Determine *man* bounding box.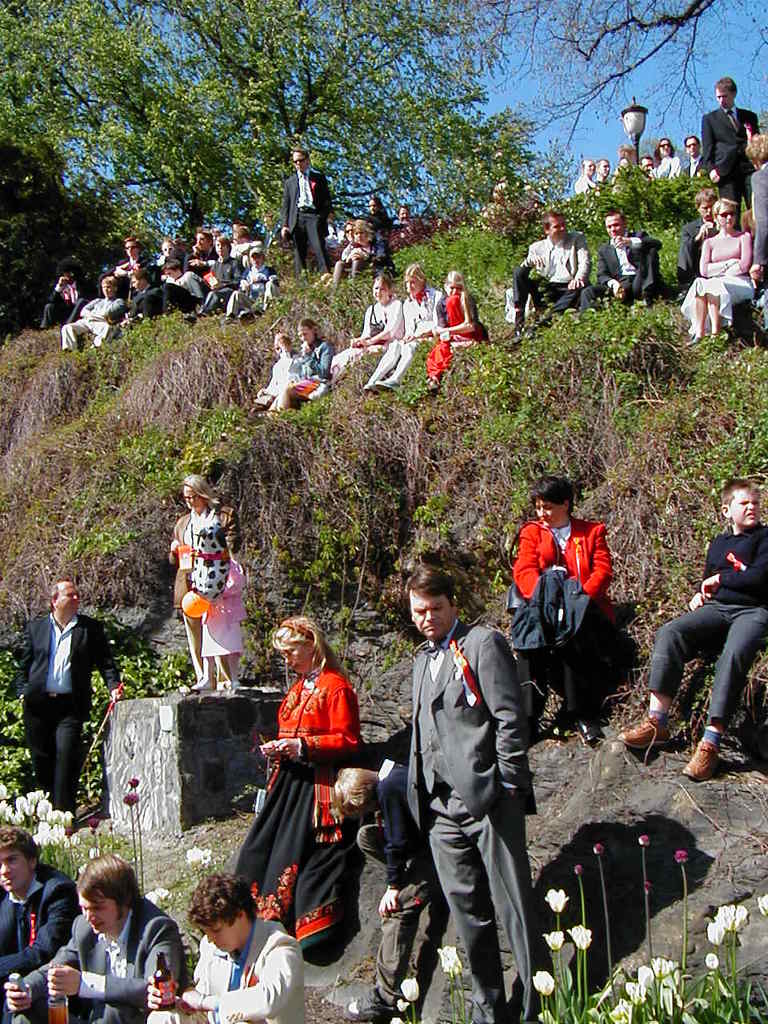
Determined: x1=5, y1=577, x2=125, y2=819.
